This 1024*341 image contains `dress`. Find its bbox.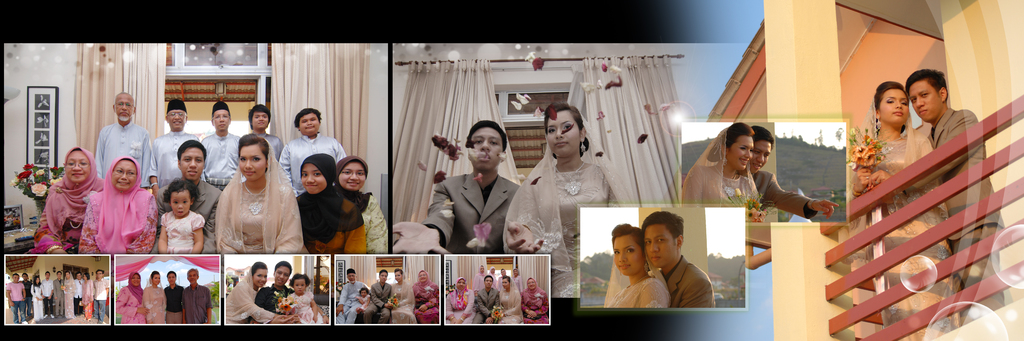
<region>609, 276, 669, 312</region>.
